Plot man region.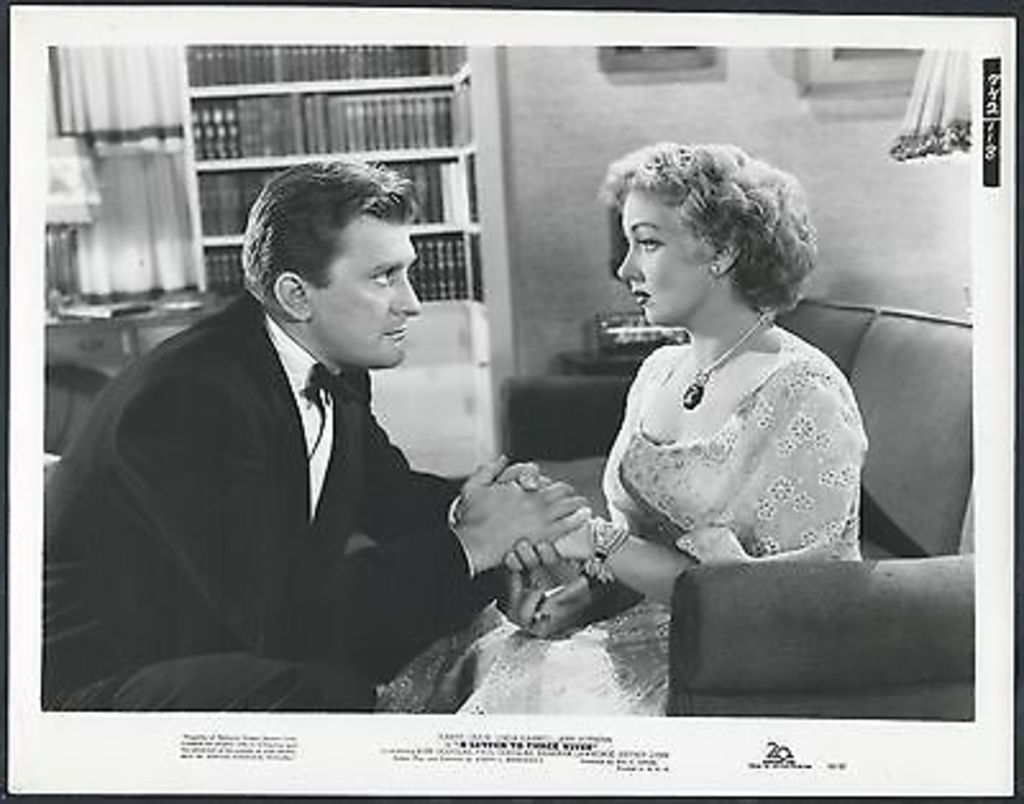
Plotted at bbox(38, 159, 589, 707).
